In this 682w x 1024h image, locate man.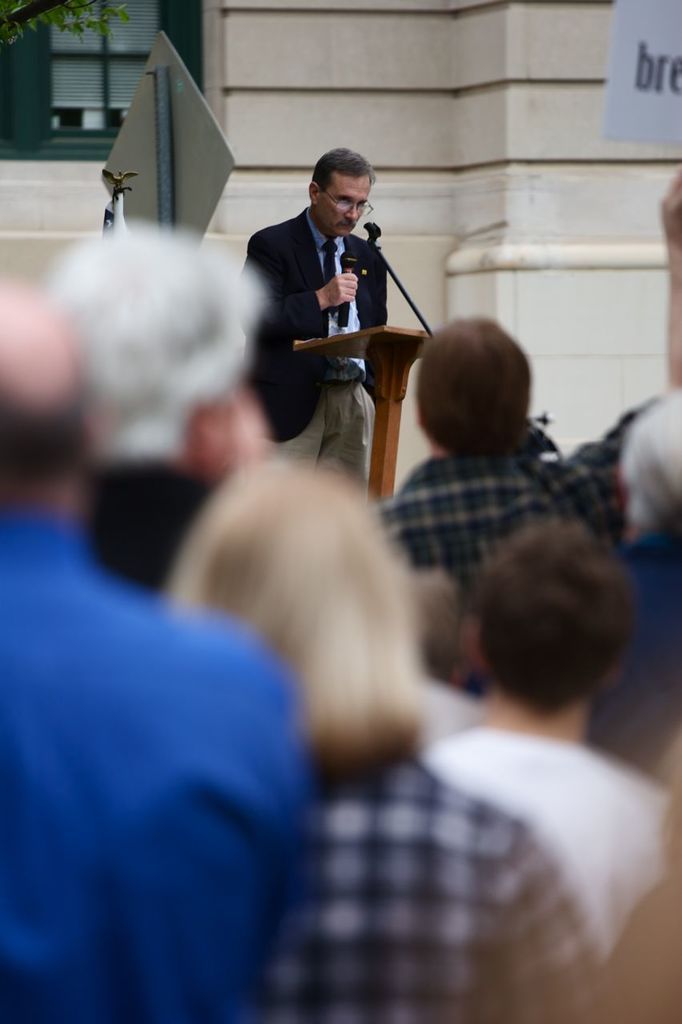
Bounding box: bbox(239, 141, 399, 520).
